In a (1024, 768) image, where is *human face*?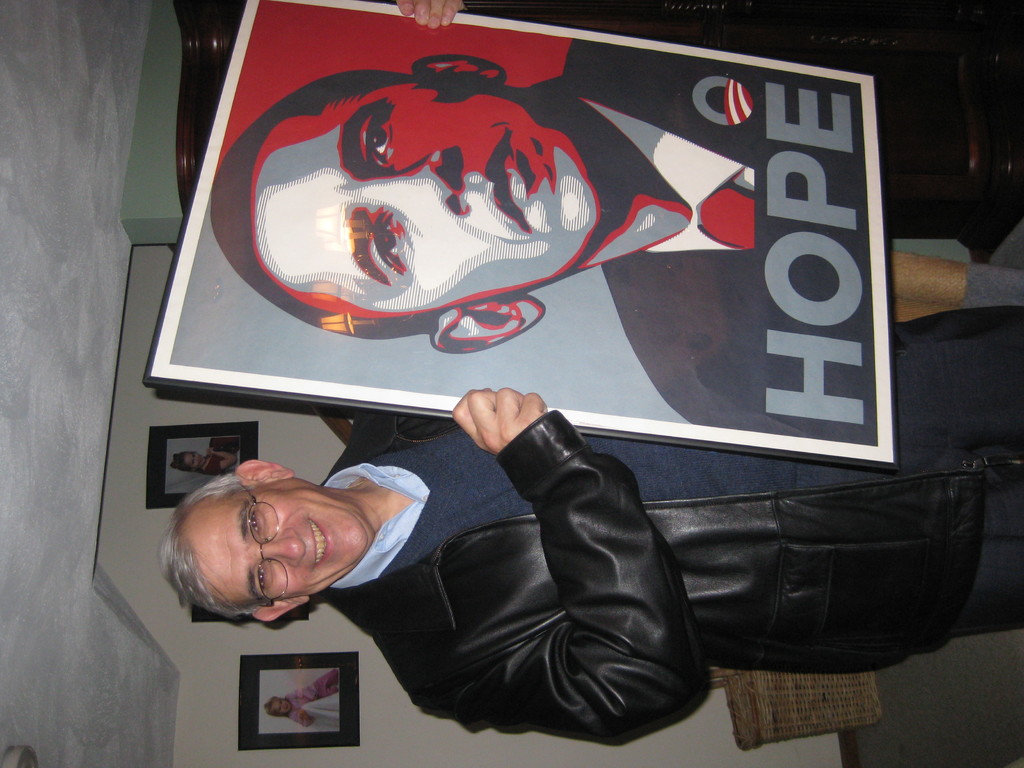
x1=195 y1=478 x2=365 y2=601.
